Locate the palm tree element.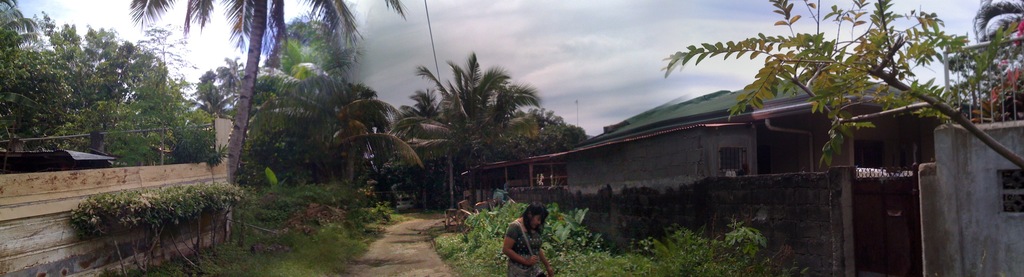
Element bbox: select_region(412, 60, 553, 178).
